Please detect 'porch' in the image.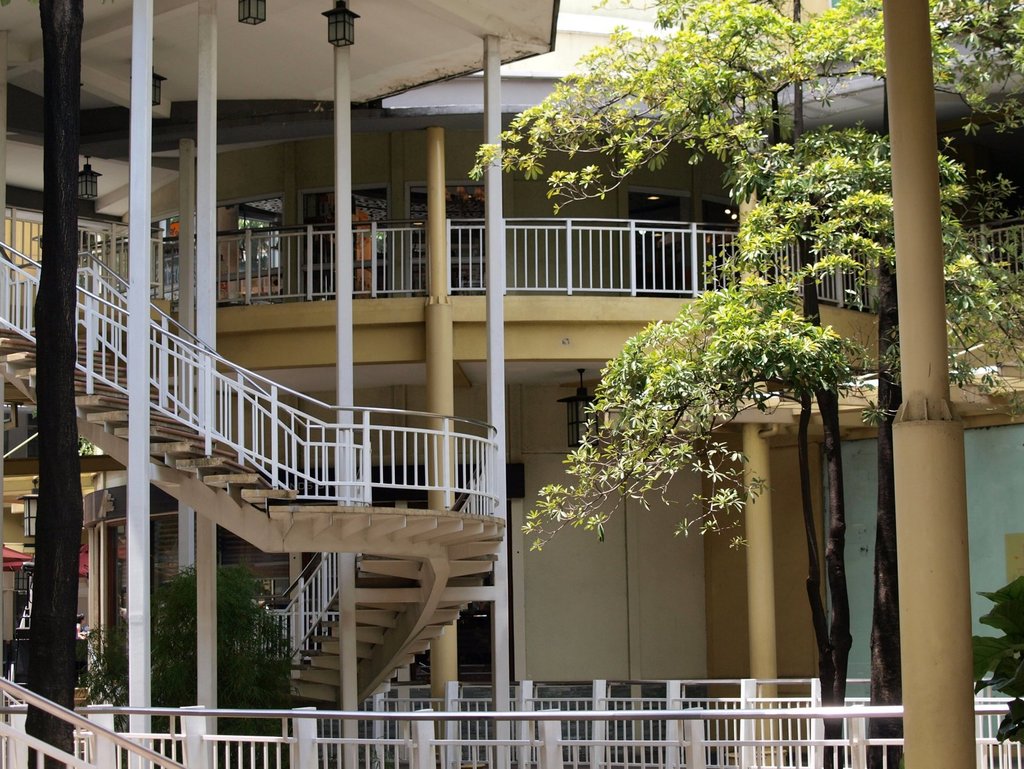
box(0, 678, 1023, 768).
